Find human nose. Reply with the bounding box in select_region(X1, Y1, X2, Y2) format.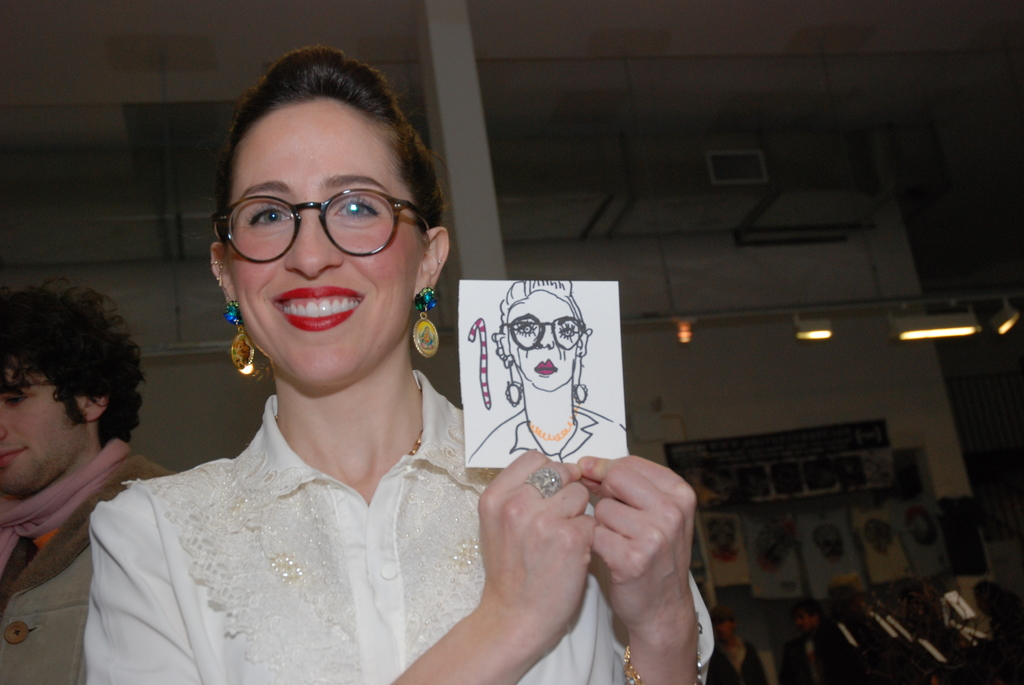
select_region(0, 407, 10, 440).
